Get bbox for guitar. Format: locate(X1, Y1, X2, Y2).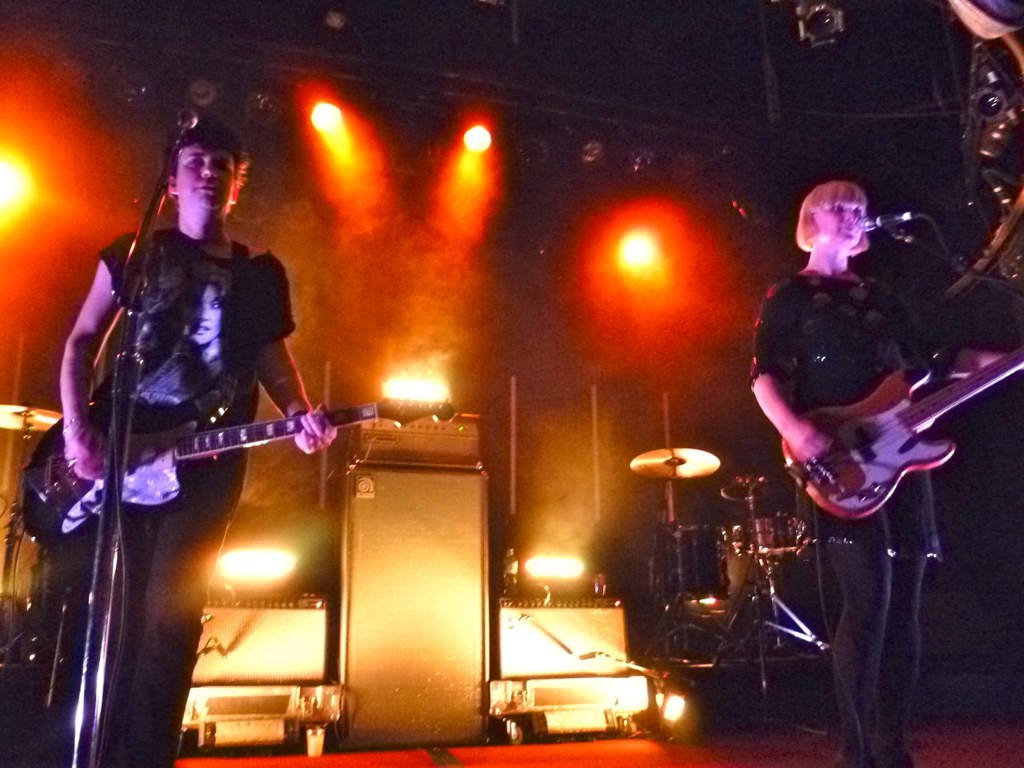
locate(787, 349, 1023, 517).
